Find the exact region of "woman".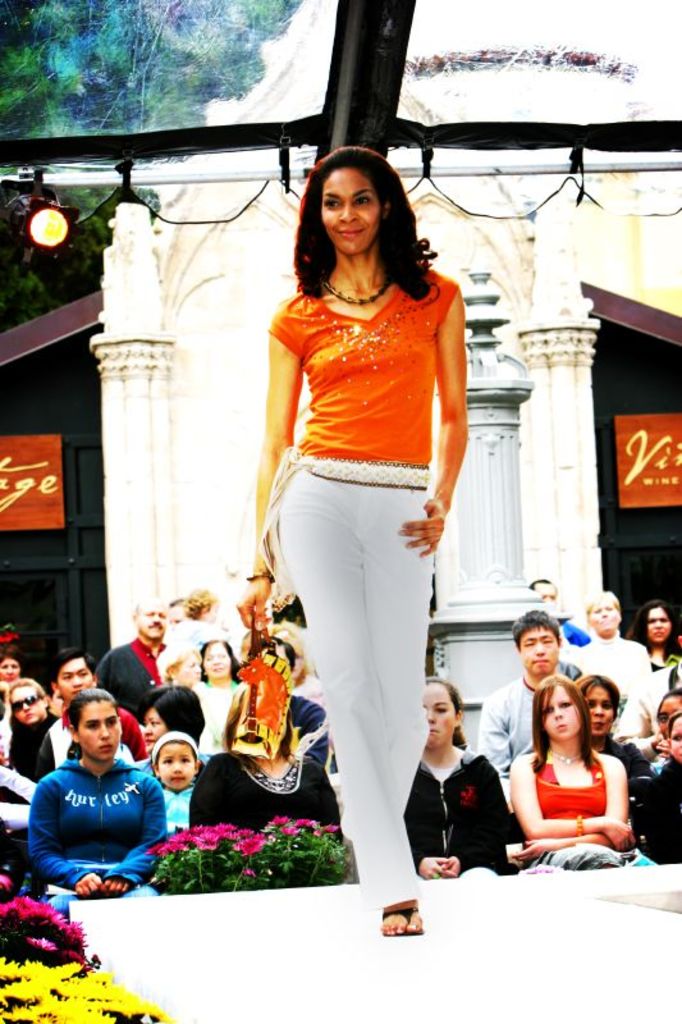
Exact region: (x1=640, y1=595, x2=679, y2=667).
